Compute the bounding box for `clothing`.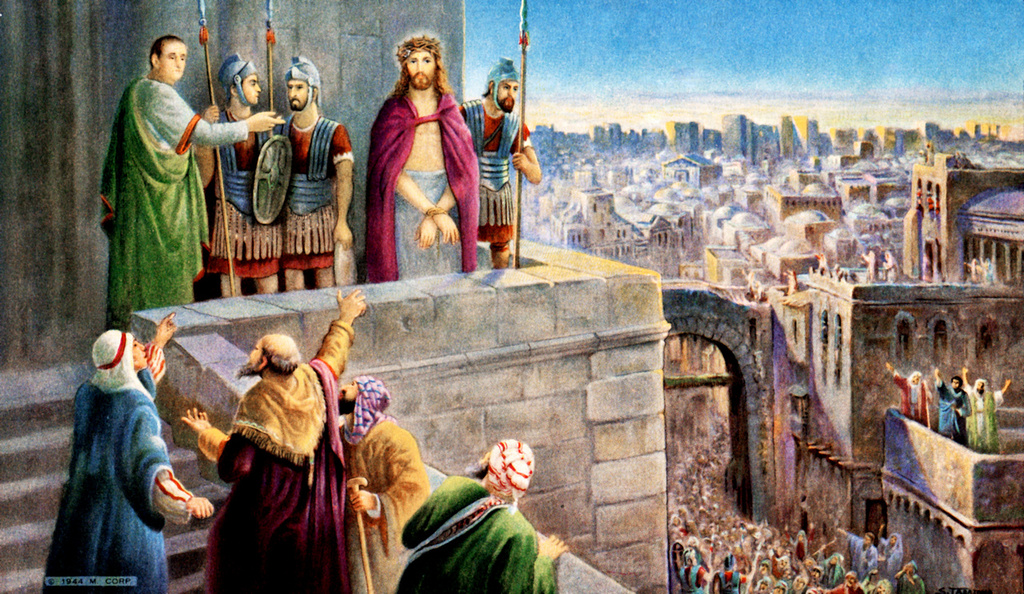
bbox=(889, 367, 931, 428).
